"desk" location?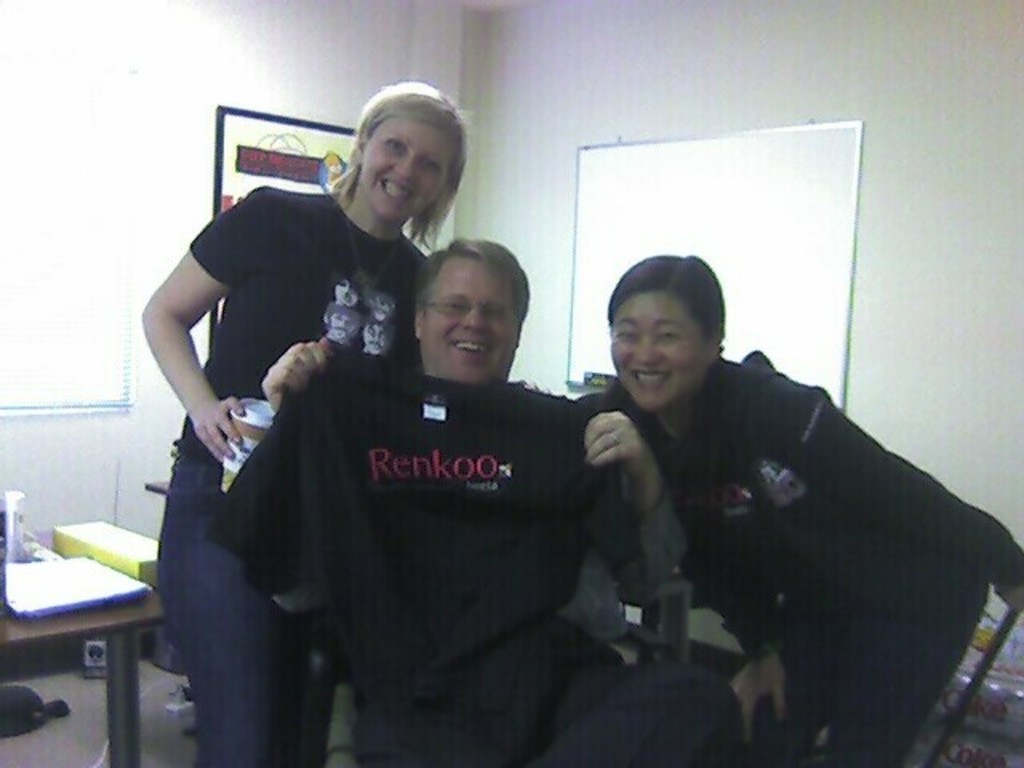
pyautogui.locateOnScreen(0, 610, 160, 766)
